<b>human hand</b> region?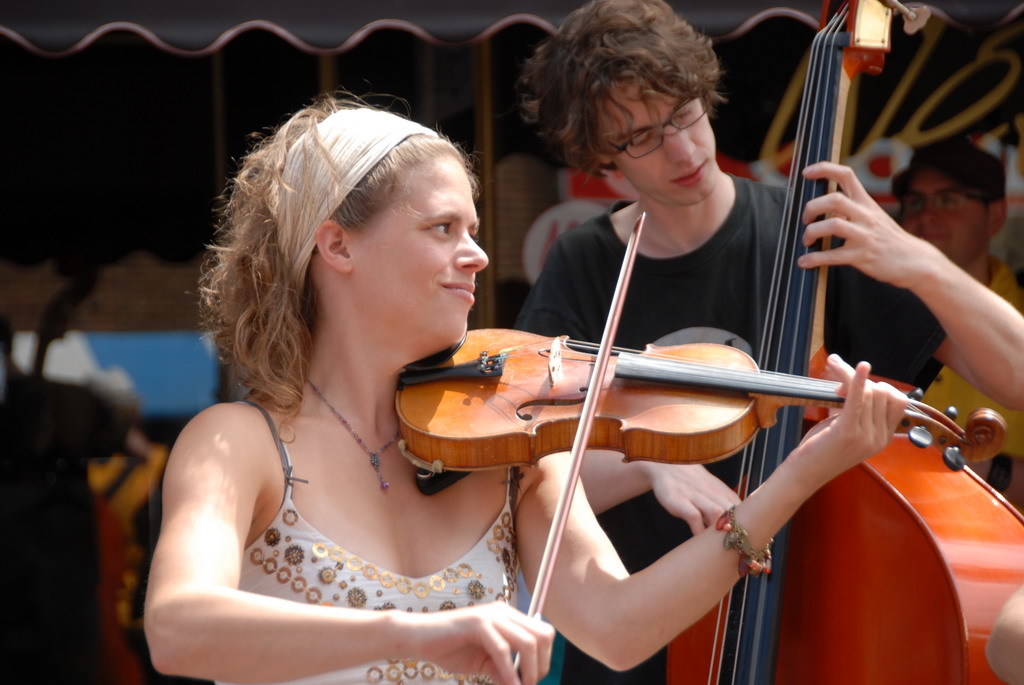
<region>651, 462, 747, 538</region>
